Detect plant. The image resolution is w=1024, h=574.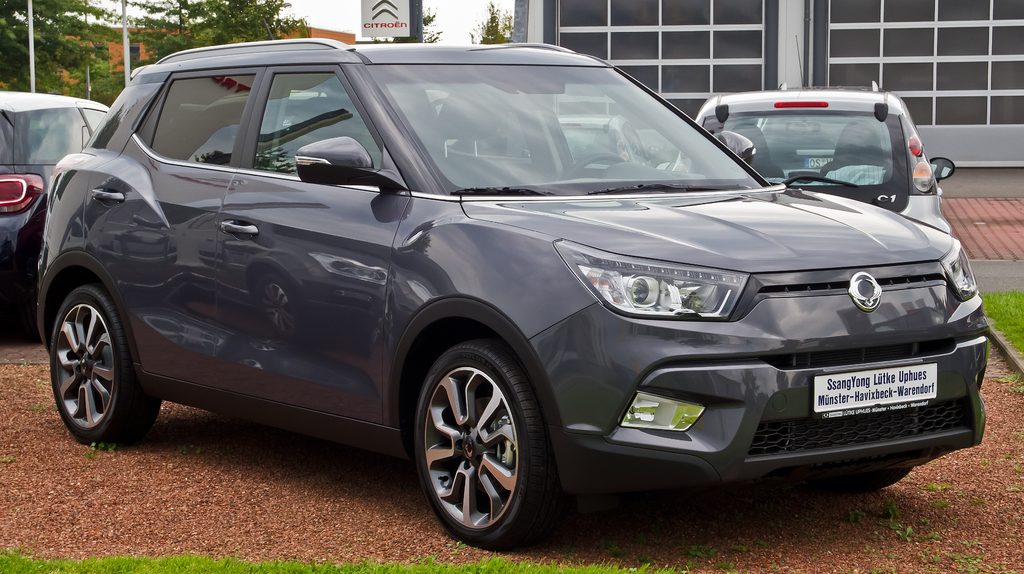
[left=876, top=495, right=892, bottom=518].
